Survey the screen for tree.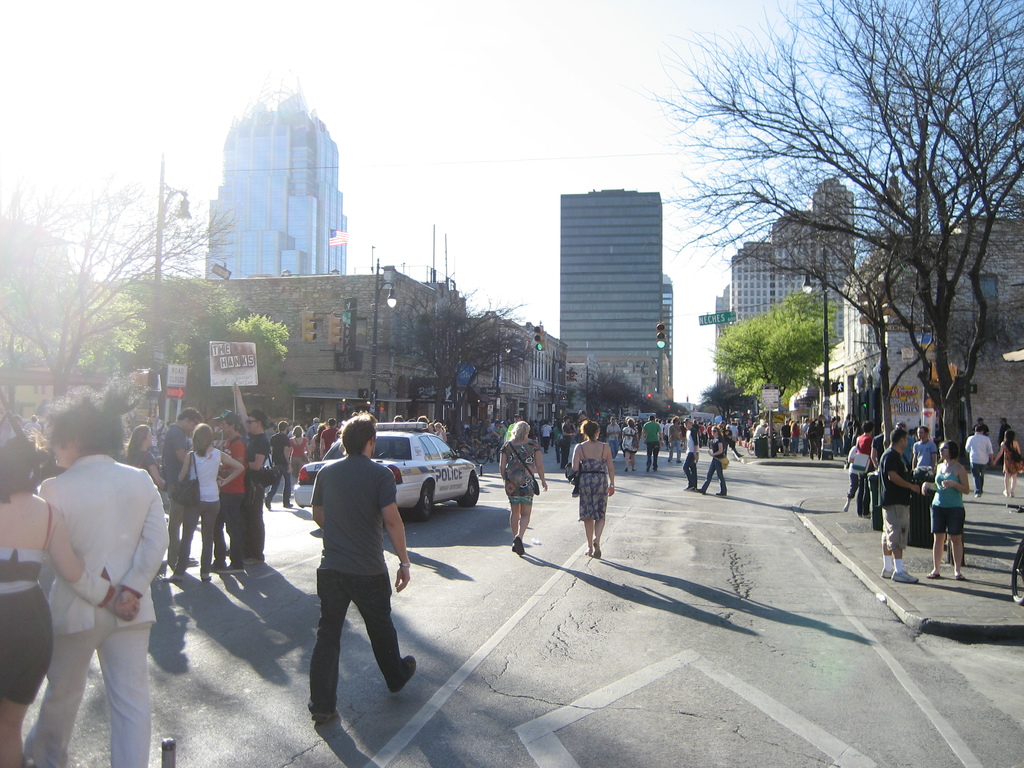
Survey found: bbox=(0, 267, 145, 381).
